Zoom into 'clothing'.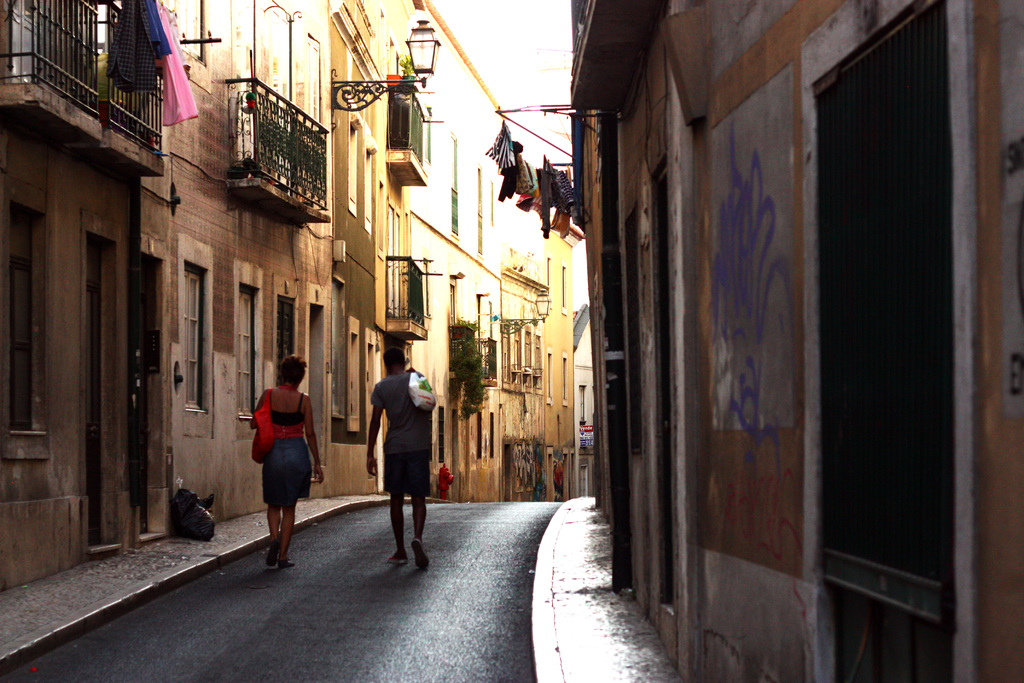
Zoom target: box(499, 154, 515, 197).
